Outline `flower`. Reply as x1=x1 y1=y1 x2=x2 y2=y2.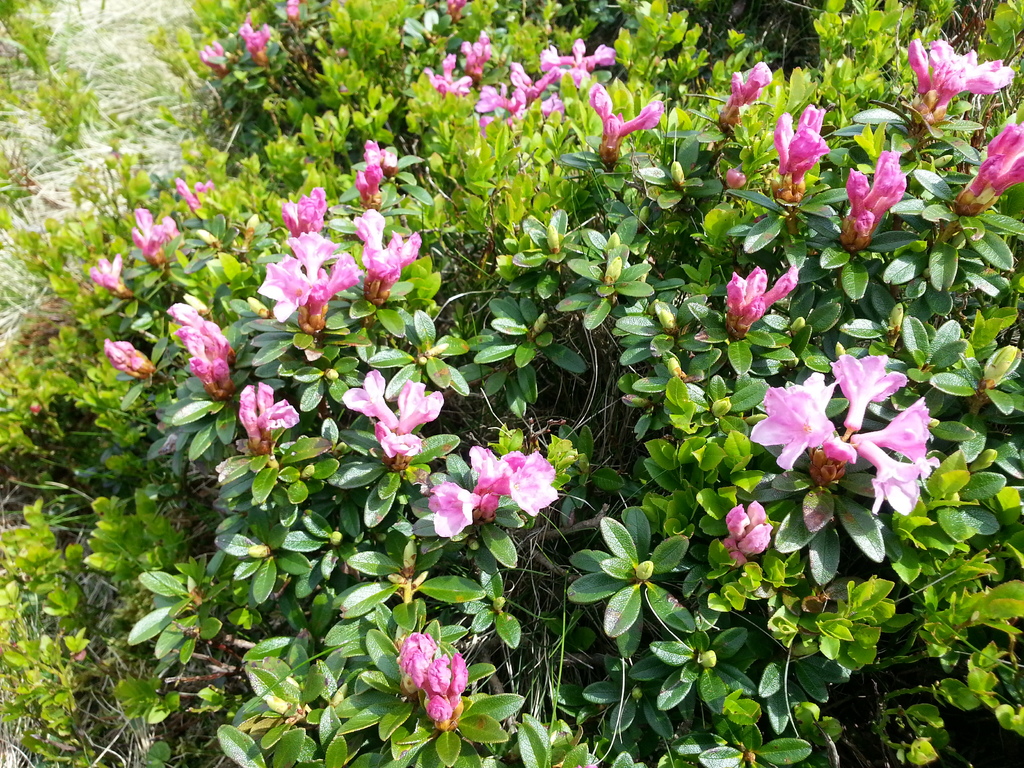
x1=90 y1=252 x2=129 y2=297.
